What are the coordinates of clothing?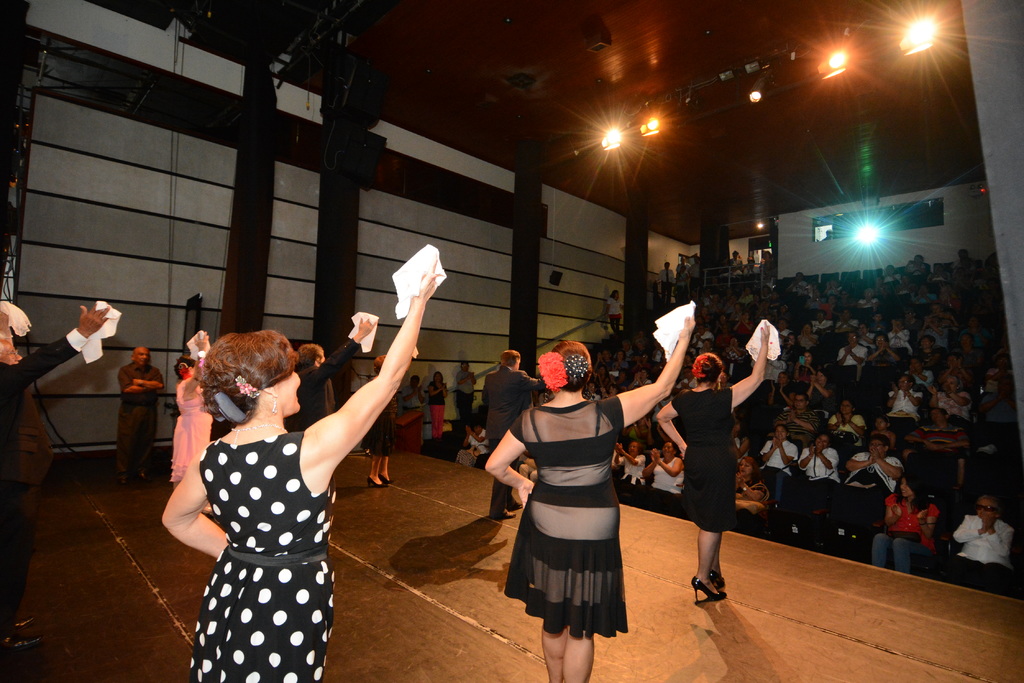
left=617, top=449, right=647, bottom=501.
